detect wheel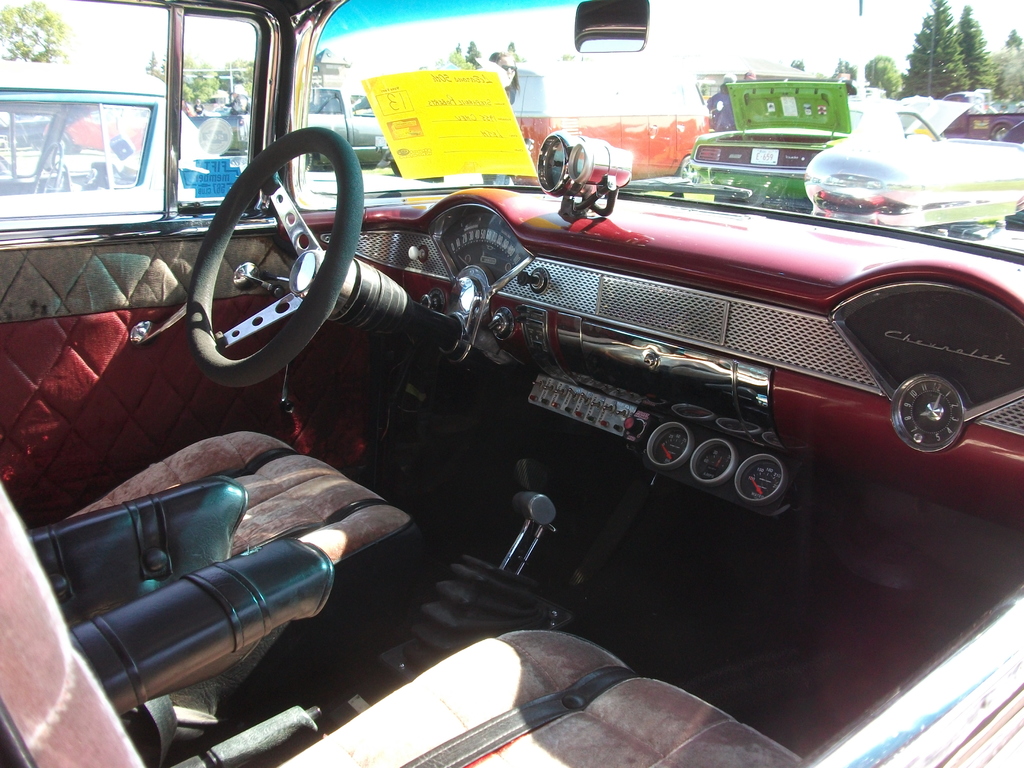
{"left": 186, "top": 124, "right": 367, "bottom": 380}
